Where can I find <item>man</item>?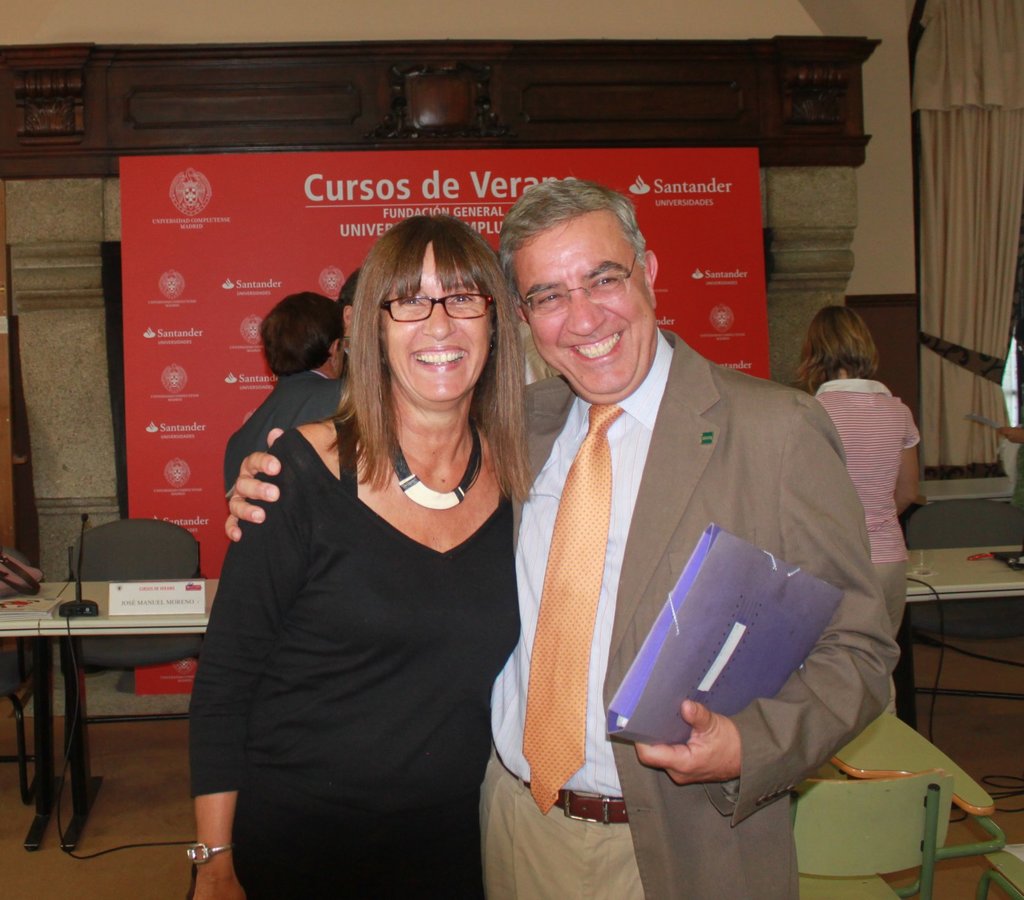
You can find it at <region>221, 289, 346, 488</region>.
